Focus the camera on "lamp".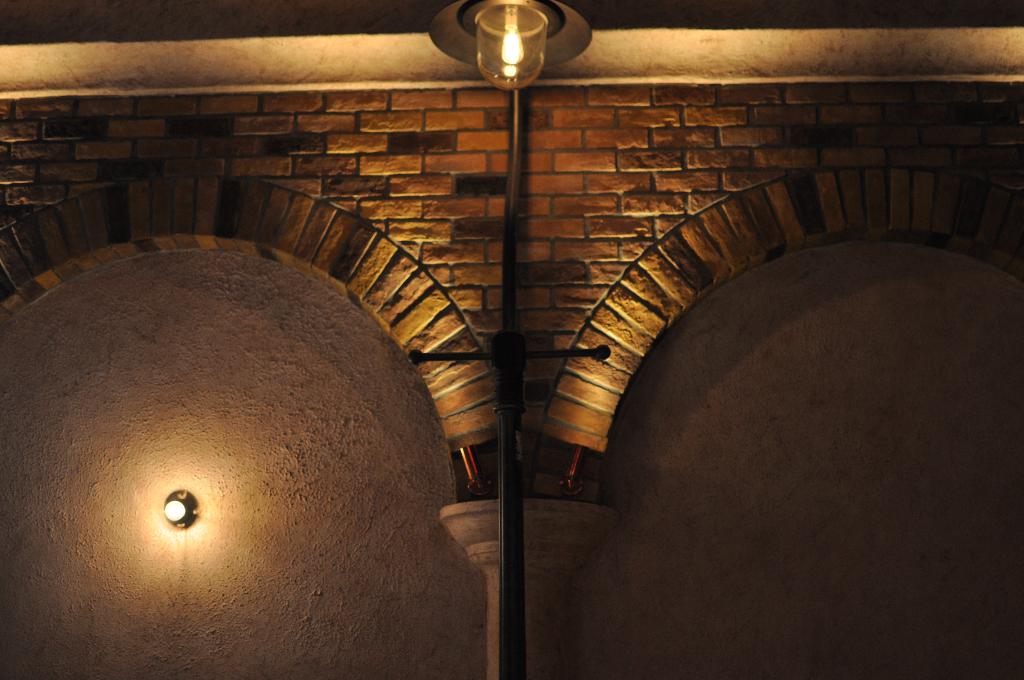
Focus region: 425, 0, 600, 95.
